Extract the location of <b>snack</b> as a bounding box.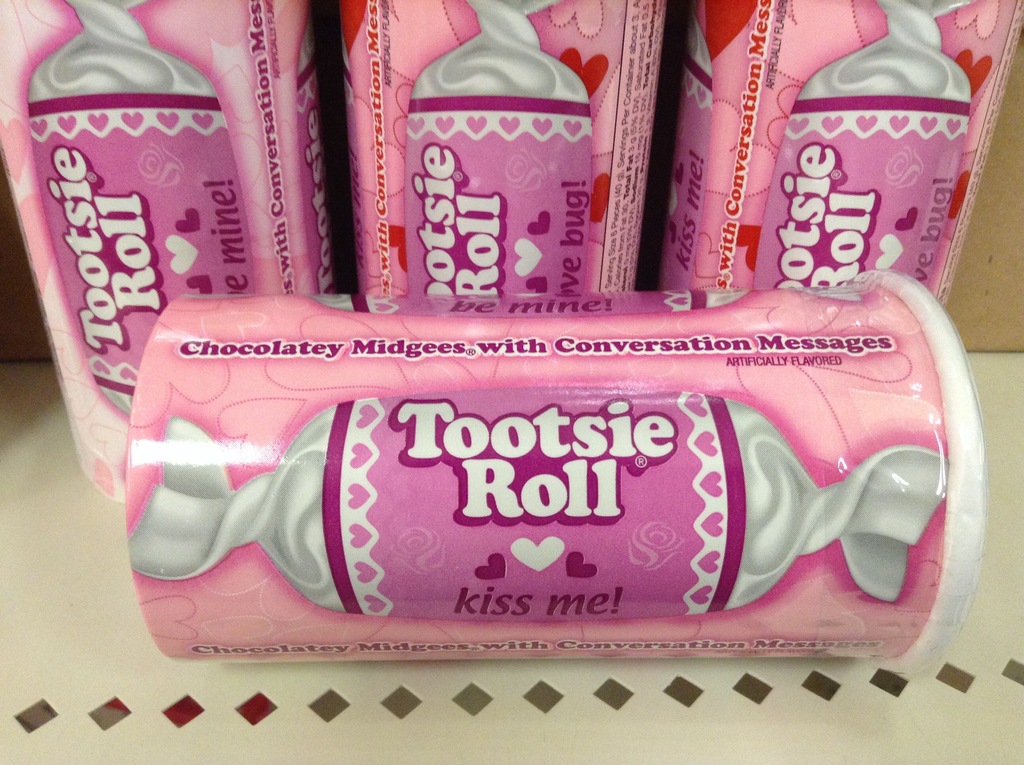
<bbox>758, 0, 975, 295</bbox>.
